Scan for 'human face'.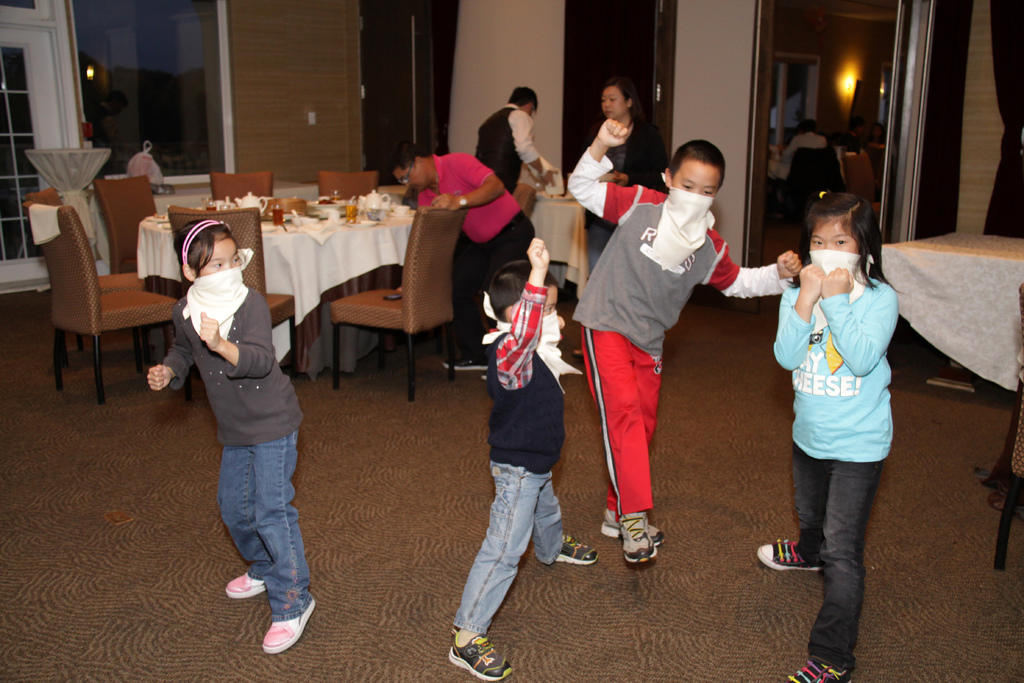
Scan result: region(543, 278, 559, 313).
